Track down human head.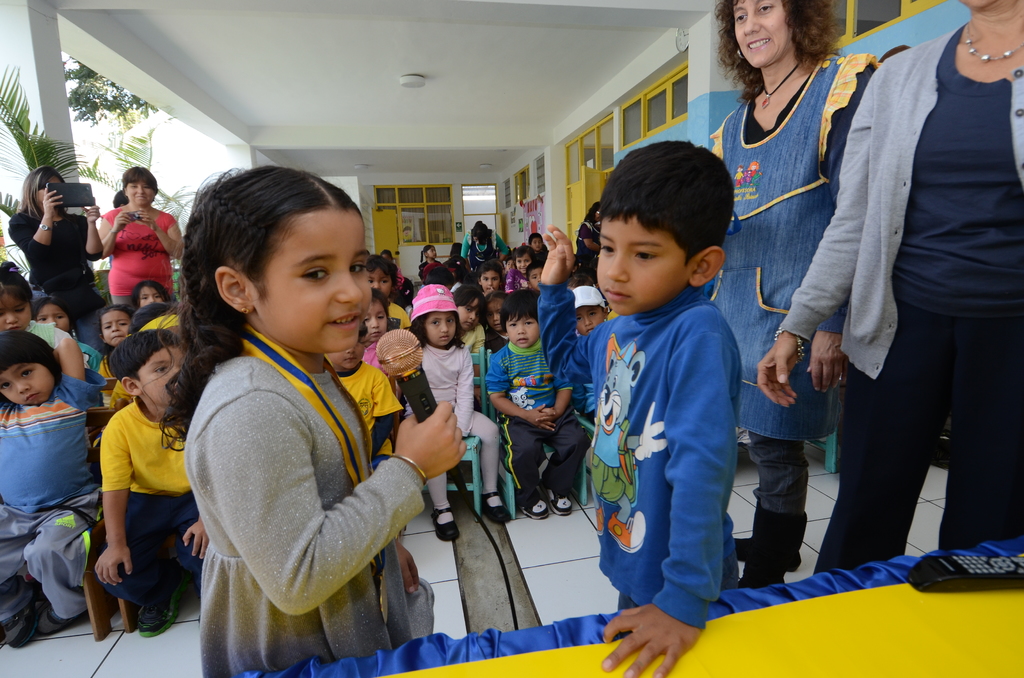
Tracked to BBox(527, 231, 546, 251).
